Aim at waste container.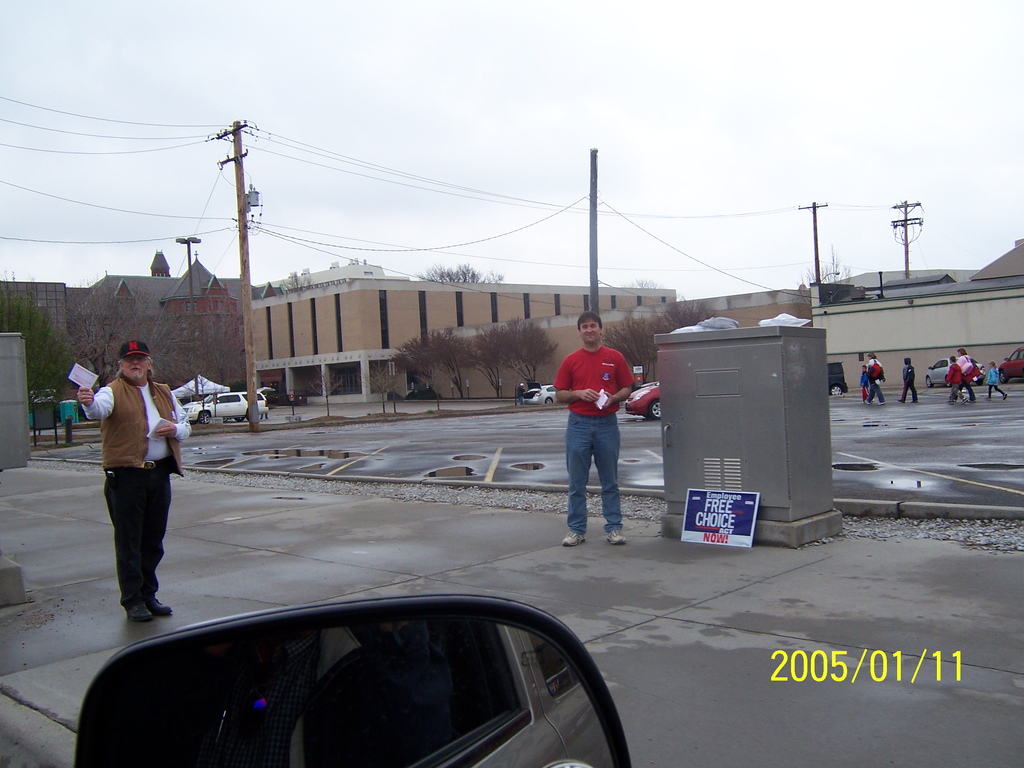
Aimed at 30, 392, 60, 436.
